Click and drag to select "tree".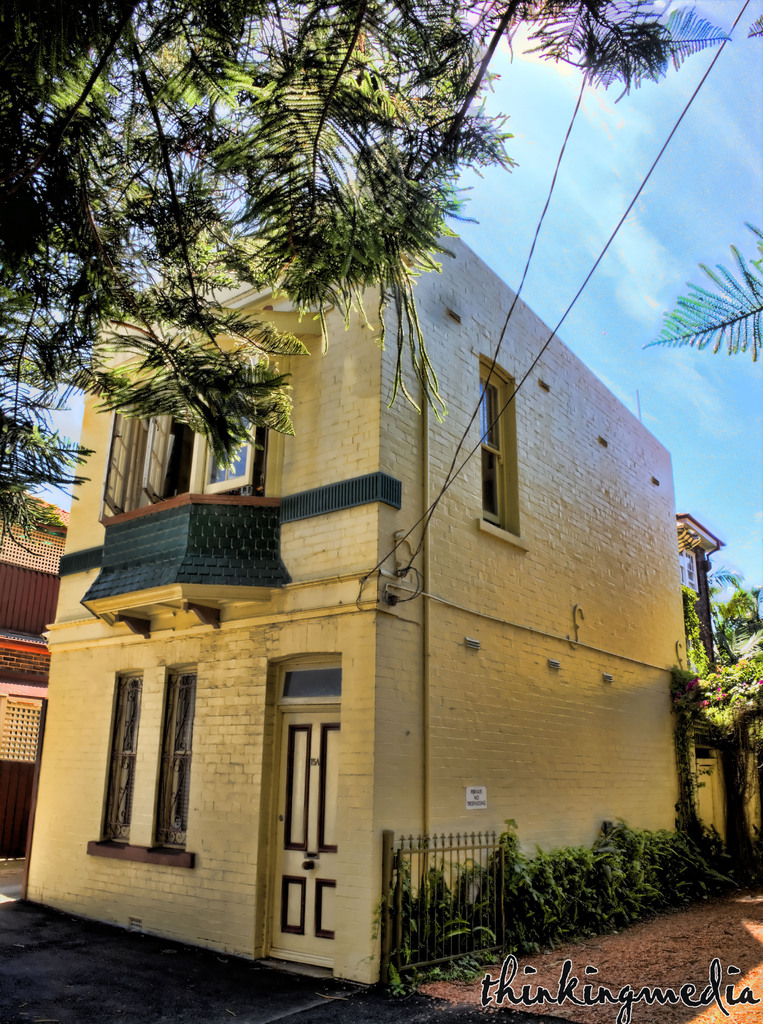
Selection: 712,593,762,643.
